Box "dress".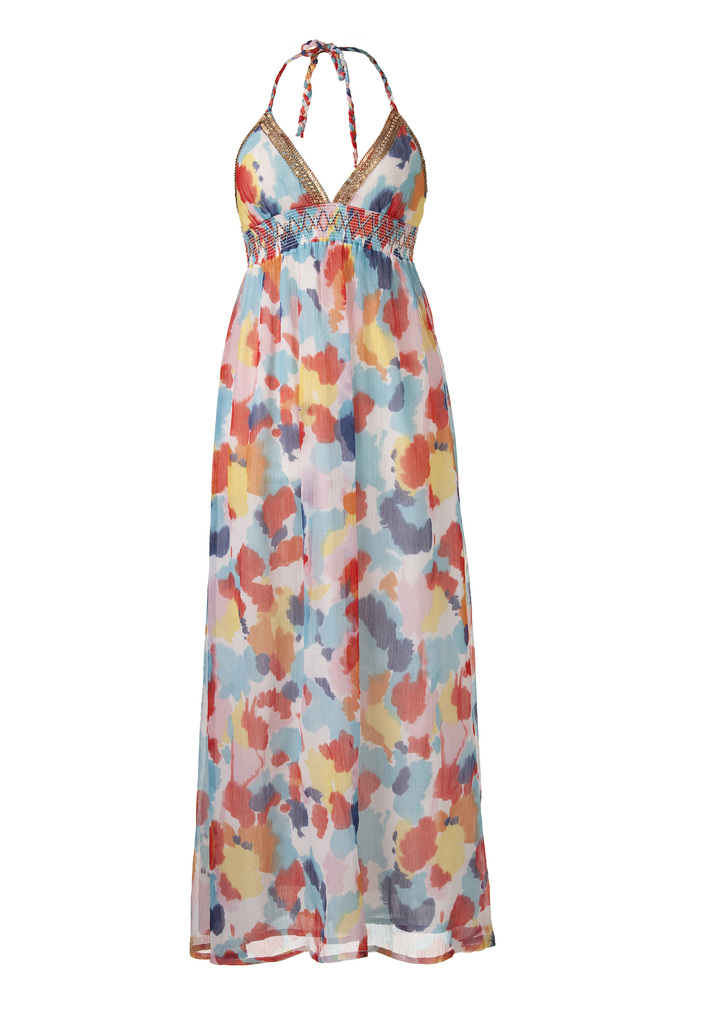
box=[180, 81, 486, 945].
